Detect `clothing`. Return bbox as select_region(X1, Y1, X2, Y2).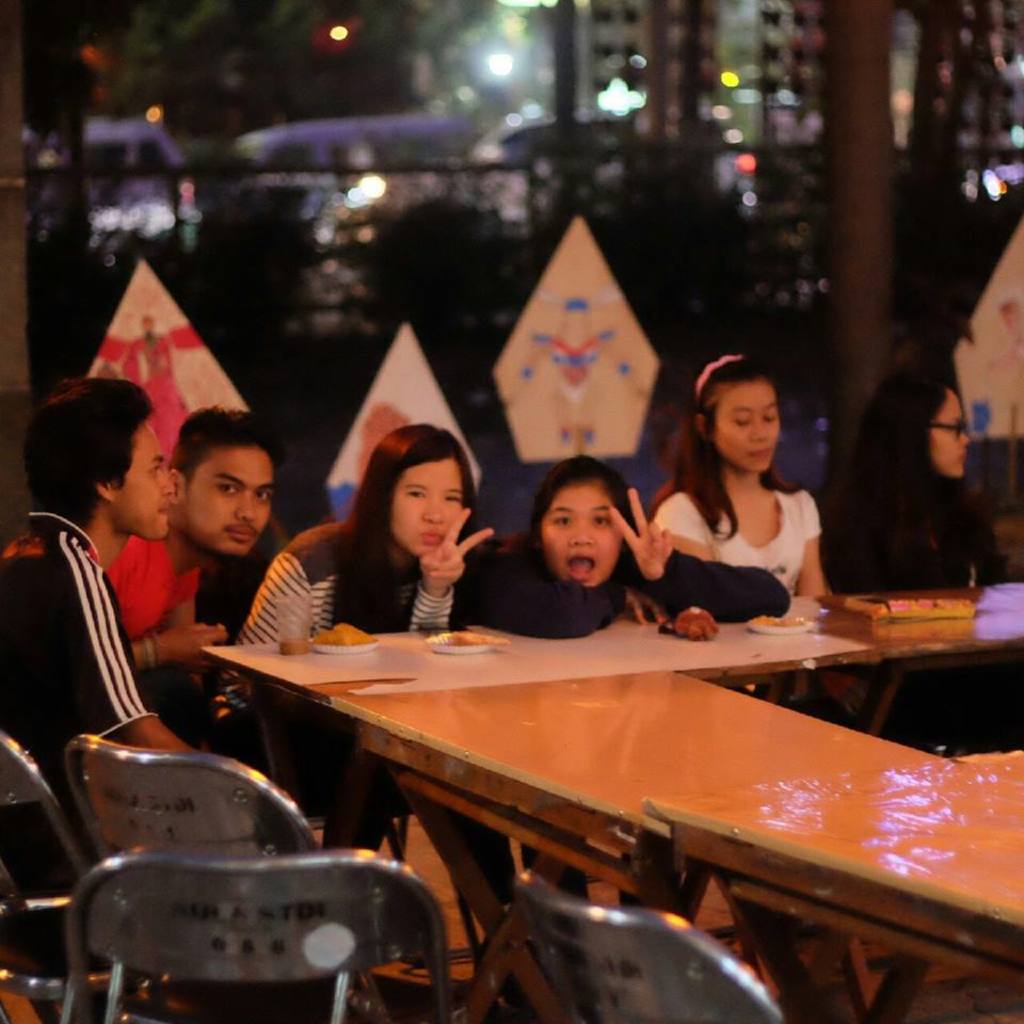
select_region(803, 480, 1019, 597).
